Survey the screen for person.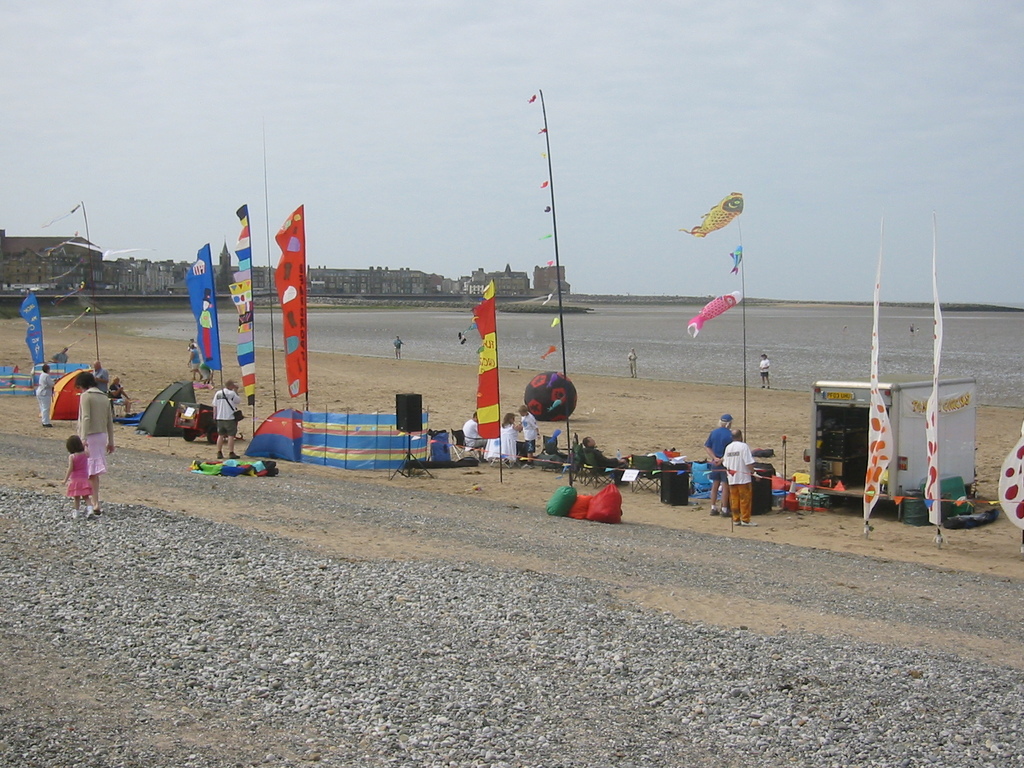
Survey found: l=494, t=406, r=529, b=455.
